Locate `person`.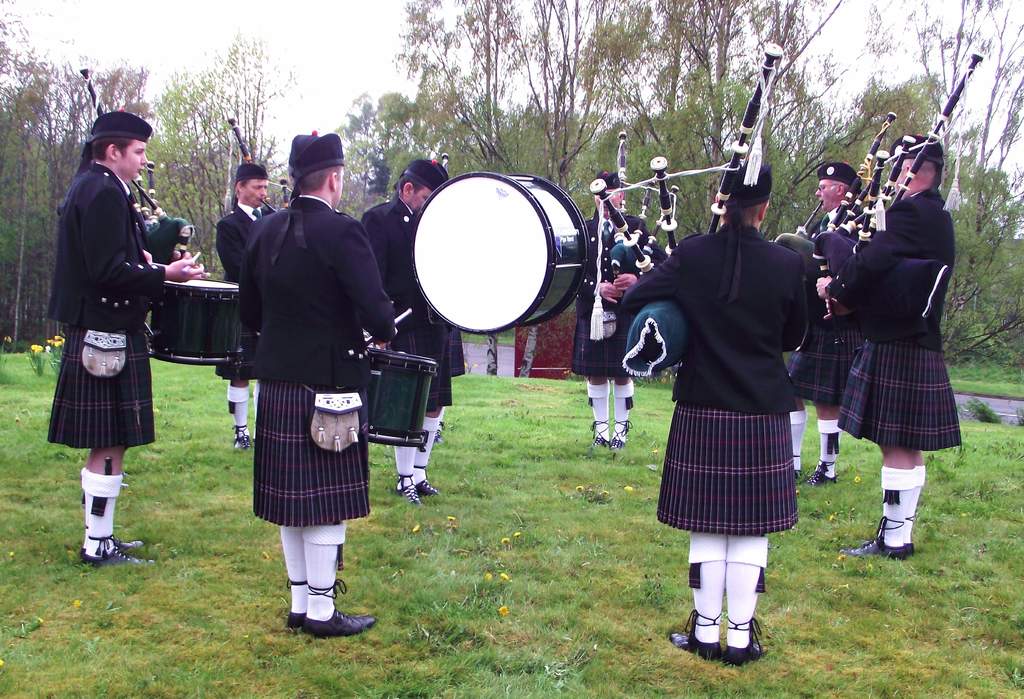
Bounding box: l=796, t=163, r=868, b=486.
